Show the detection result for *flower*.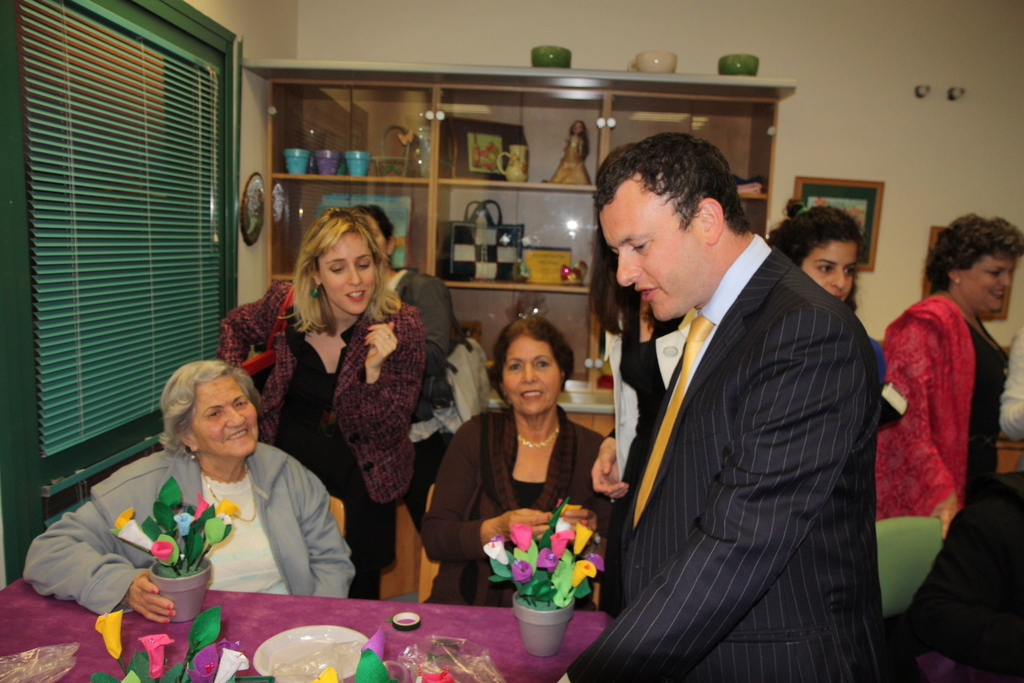
bbox(573, 562, 598, 590).
